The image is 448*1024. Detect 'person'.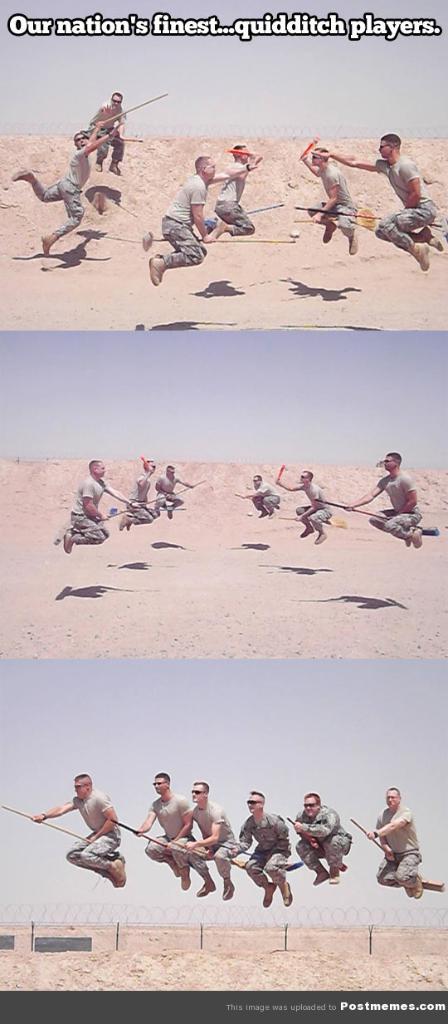
Detection: [left=135, top=787, right=187, bottom=873].
